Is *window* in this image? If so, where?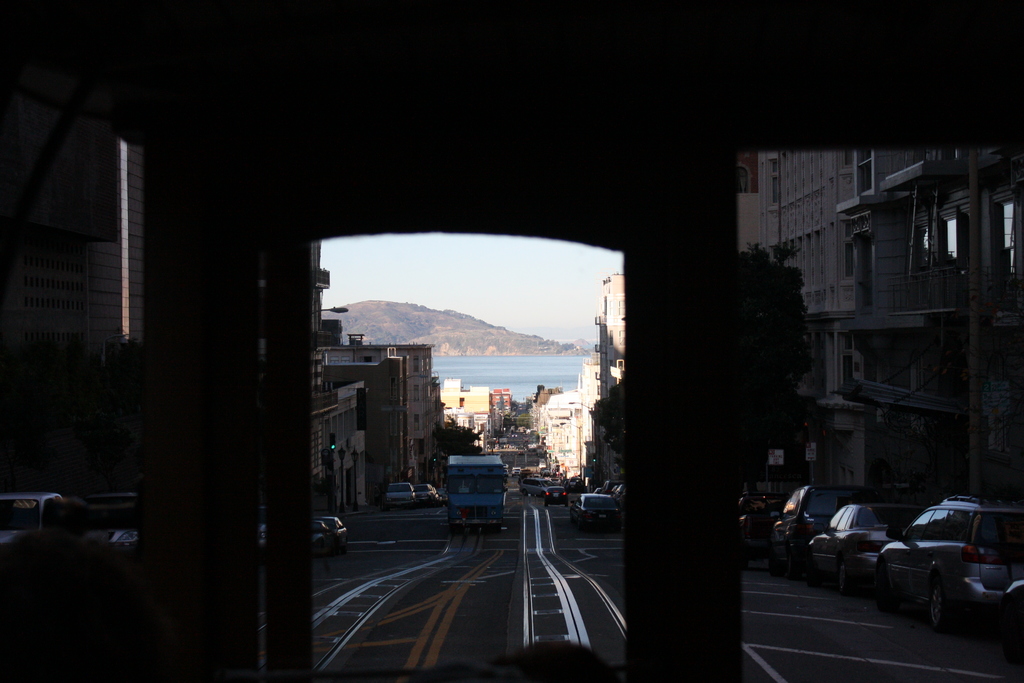
Yes, at 415:414:422:431.
